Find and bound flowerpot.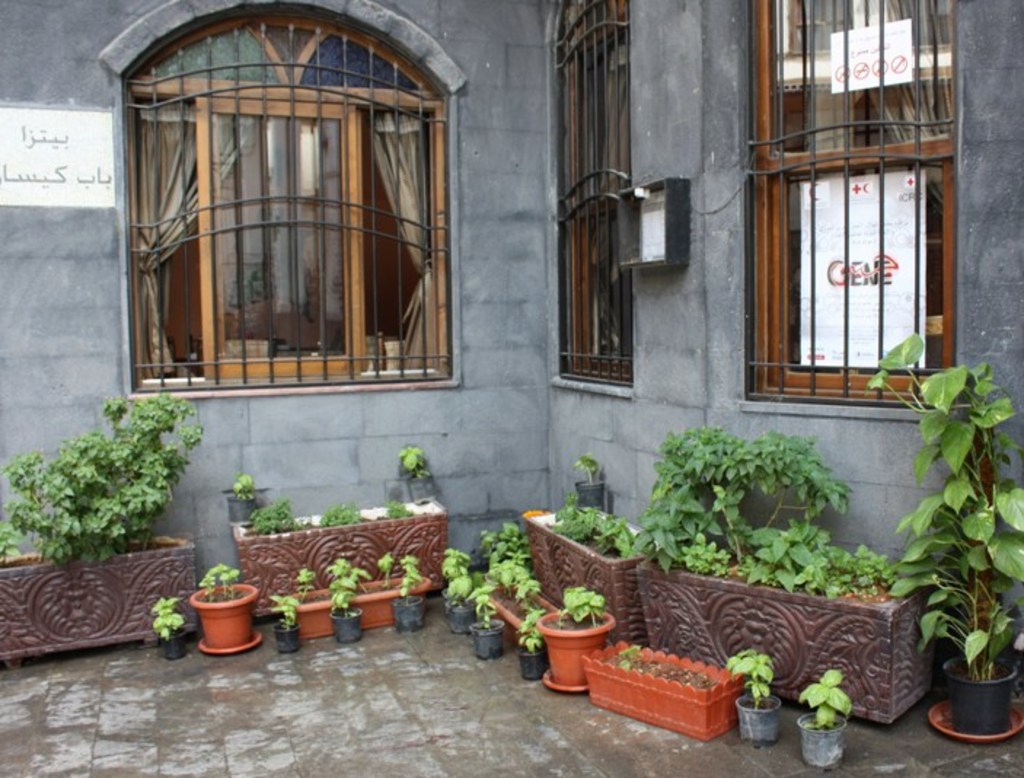
Bound: (left=406, top=469, right=436, bottom=503).
